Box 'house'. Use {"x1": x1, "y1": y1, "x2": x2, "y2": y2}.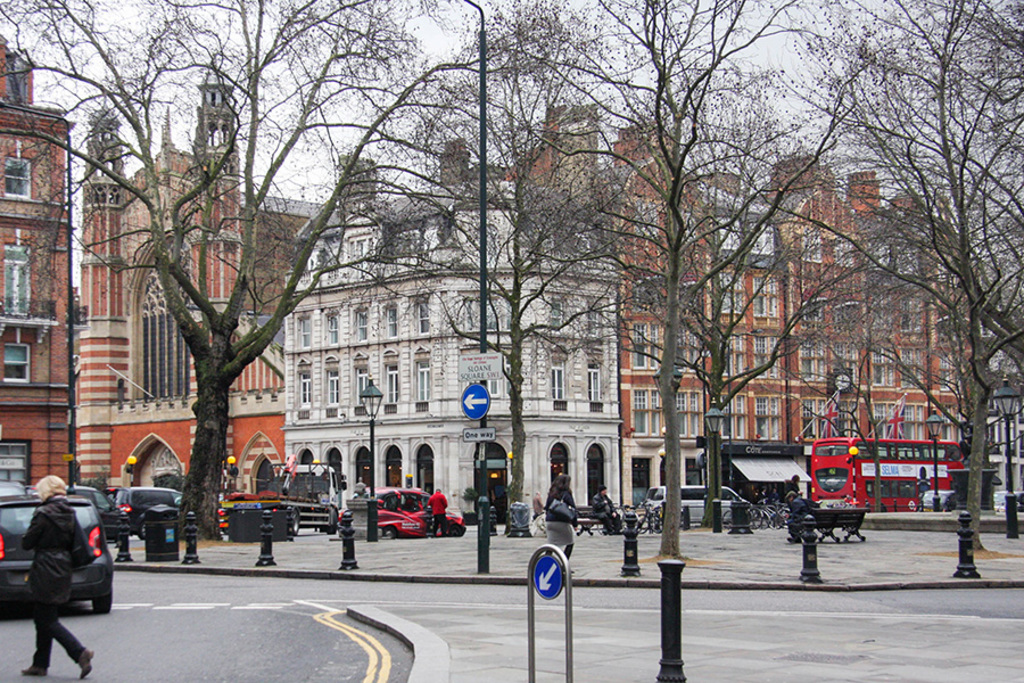
{"x1": 74, "y1": 51, "x2": 288, "y2": 502}.
